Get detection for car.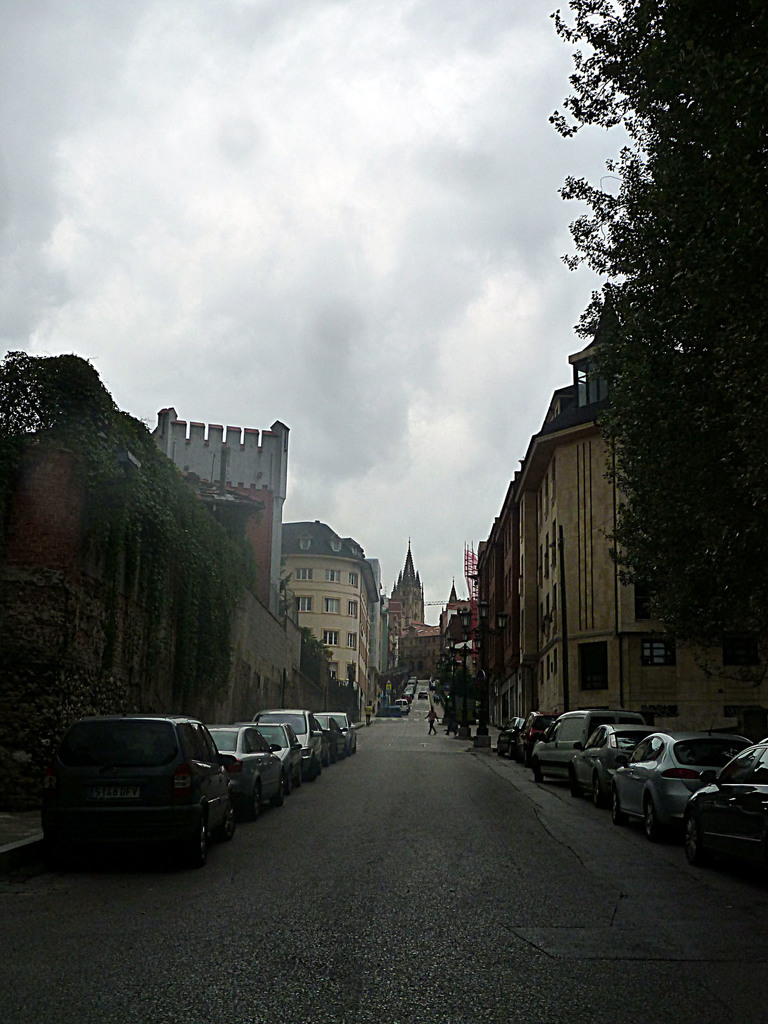
Detection: pyautogui.locateOnScreen(39, 707, 257, 869).
